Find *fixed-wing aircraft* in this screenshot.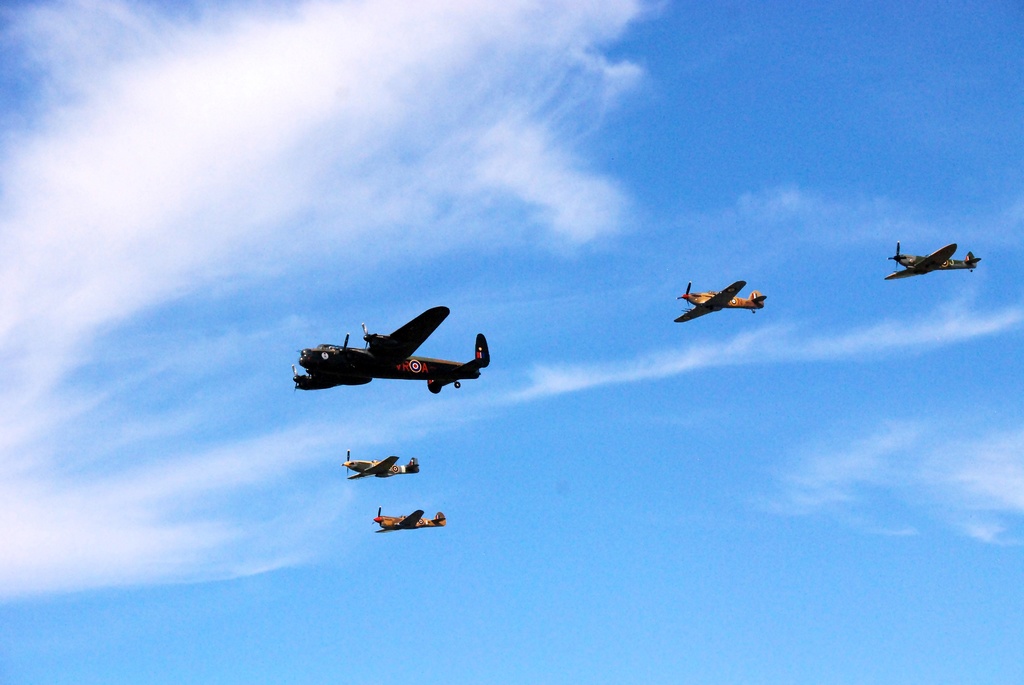
The bounding box for *fixed-wing aircraft* is x1=342 y1=453 x2=417 y2=478.
